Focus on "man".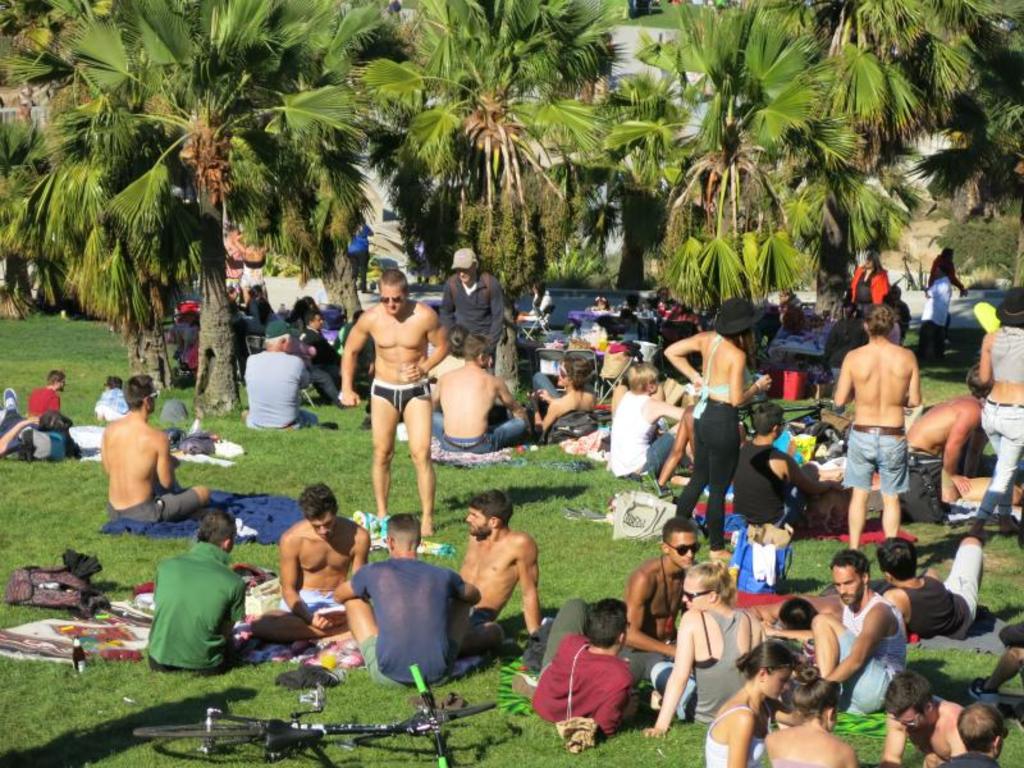
Focused at (241, 311, 323, 430).
